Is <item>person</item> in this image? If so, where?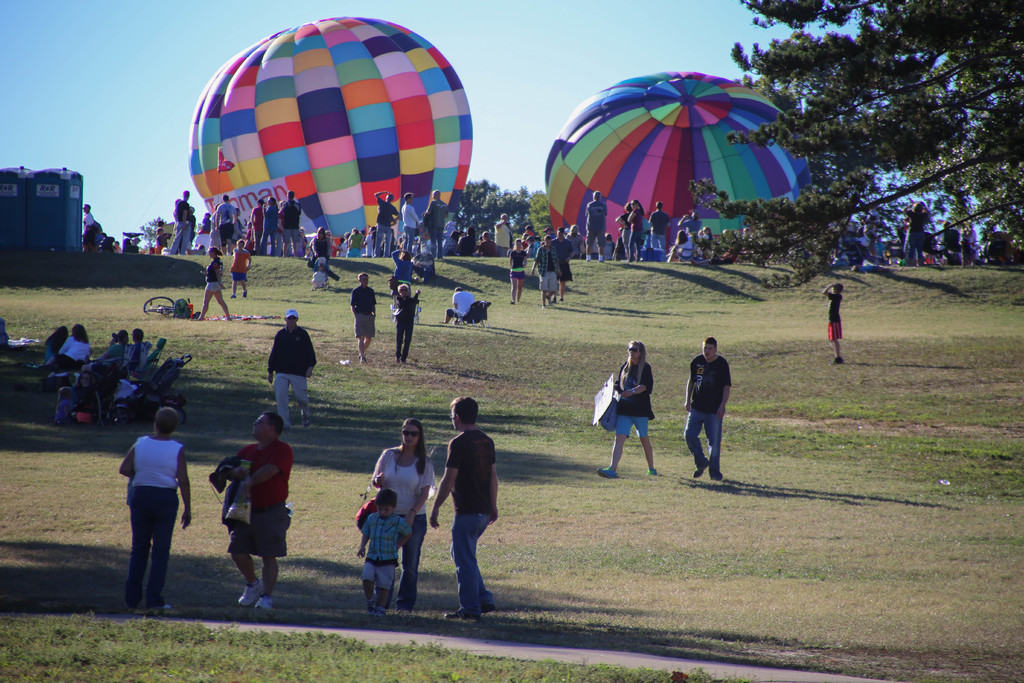
Yes, at (626,199,646,261).
